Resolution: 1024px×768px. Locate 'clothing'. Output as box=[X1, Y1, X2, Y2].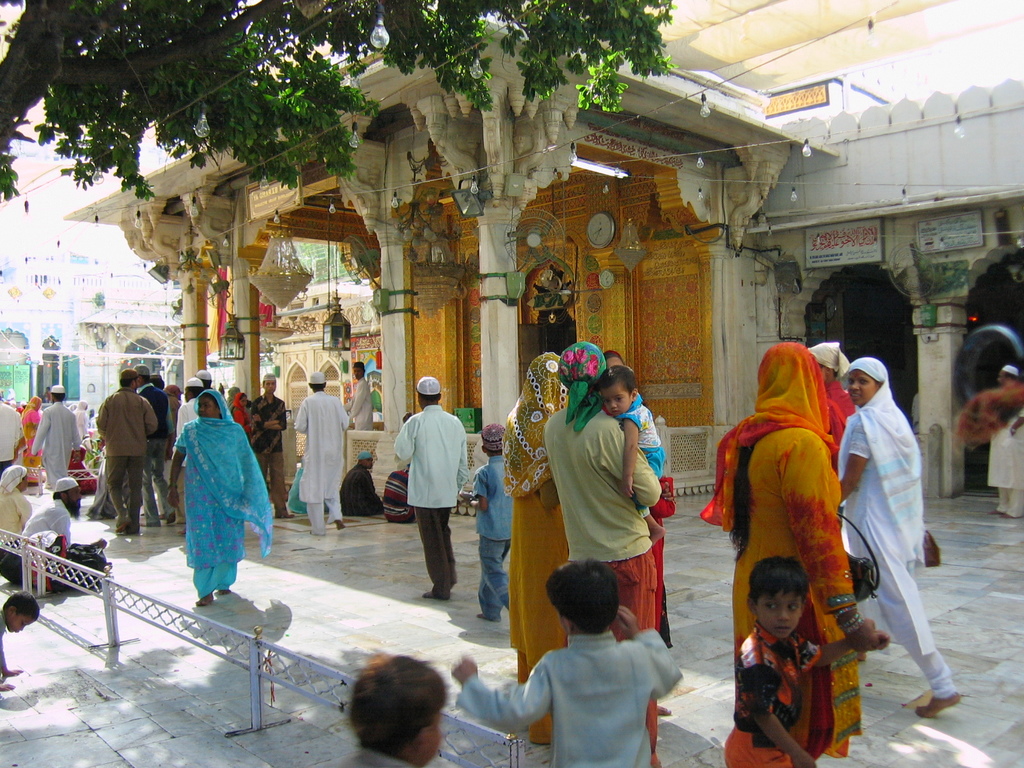
box=[500, 344, 570, 739].
